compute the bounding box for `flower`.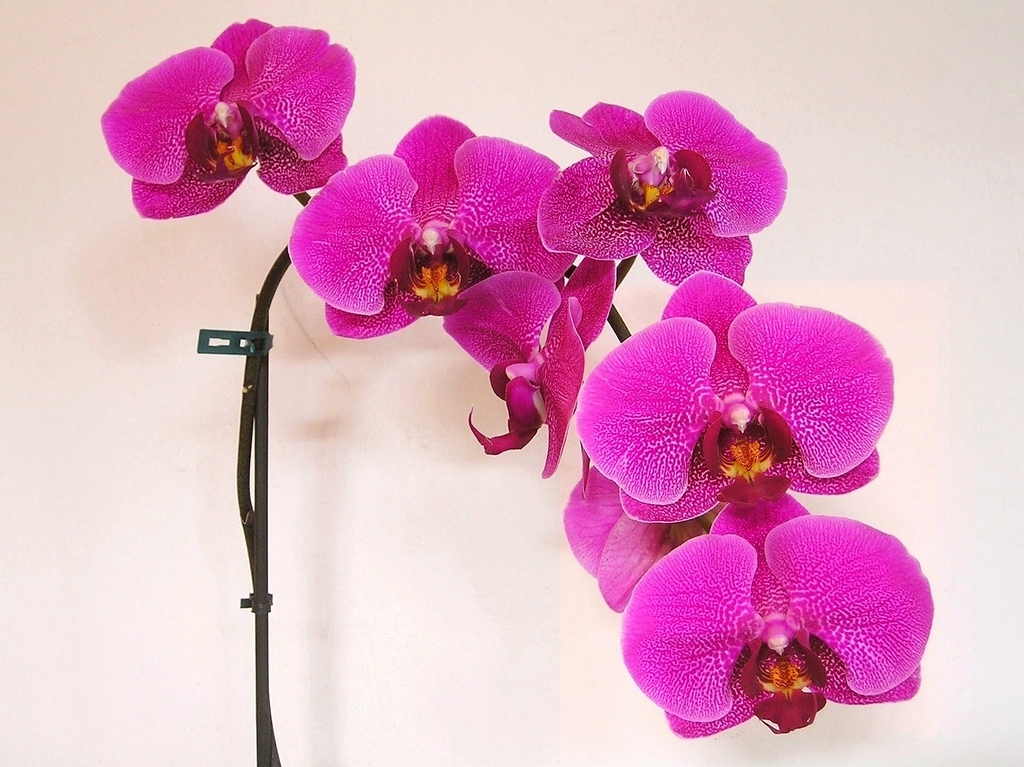
region(438, 257, 618, 477).
